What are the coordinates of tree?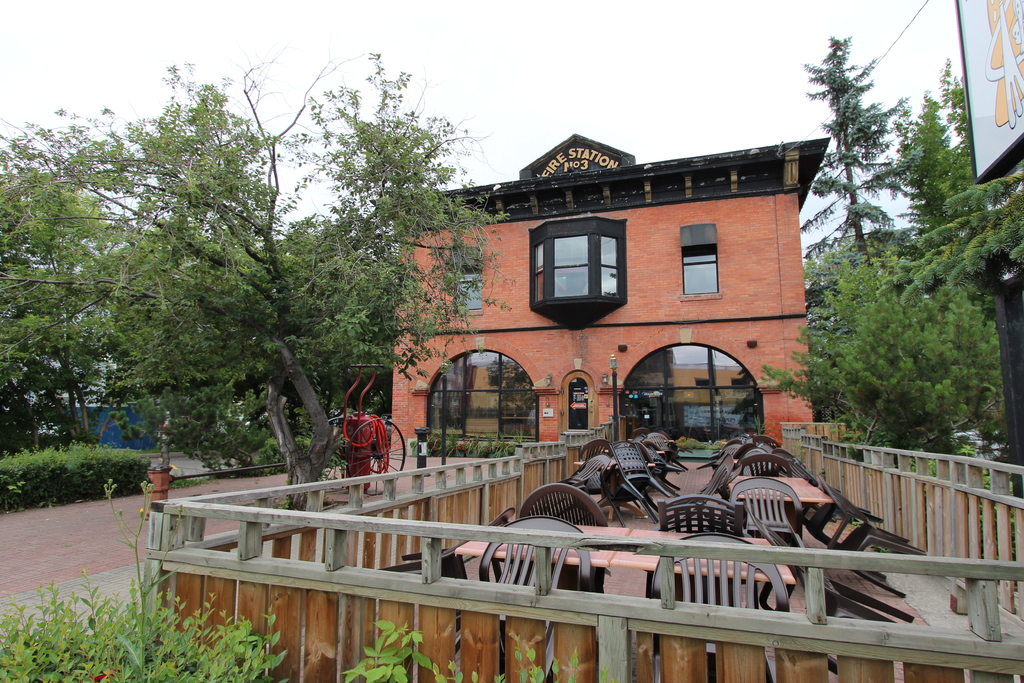
l=811, t=30, r=919, b=274.
